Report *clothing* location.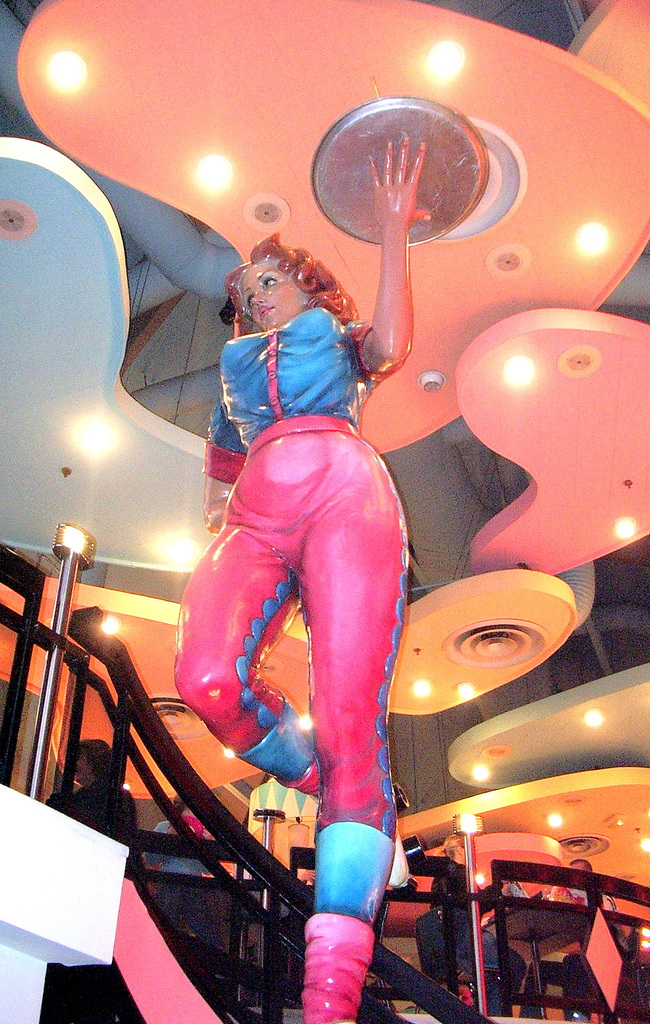
Report: x1=193 y1=311 x2=432 y2=928.
